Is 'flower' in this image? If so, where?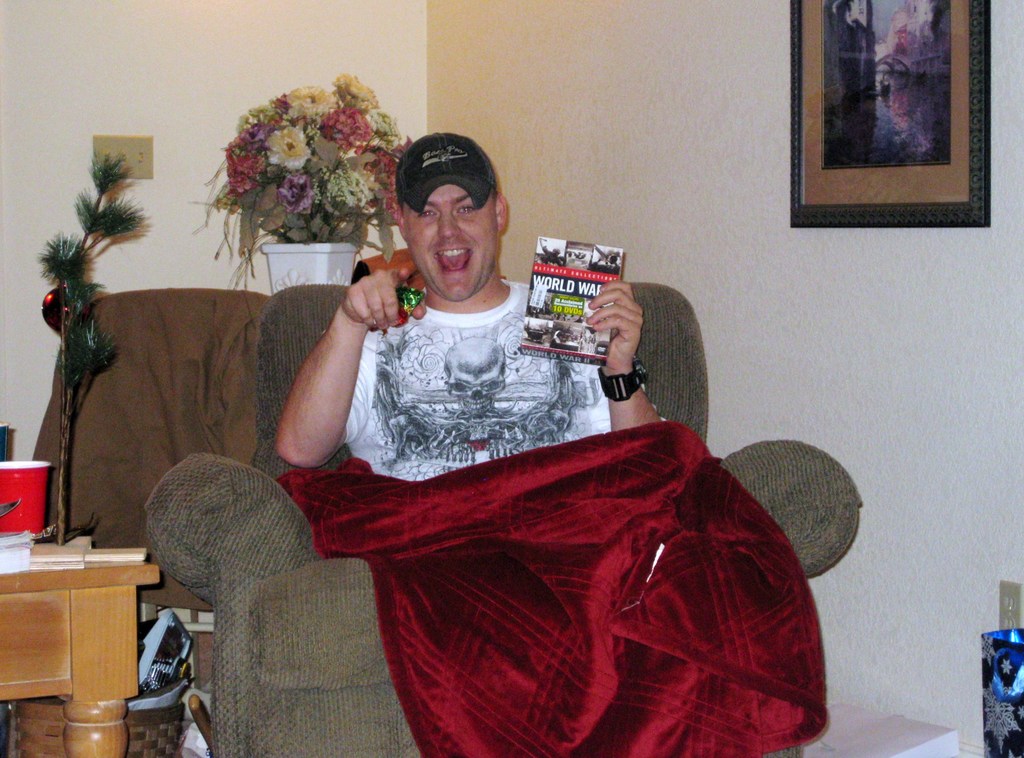
Yes, at [x1=258, y1=125, x2=305, y2=165].
